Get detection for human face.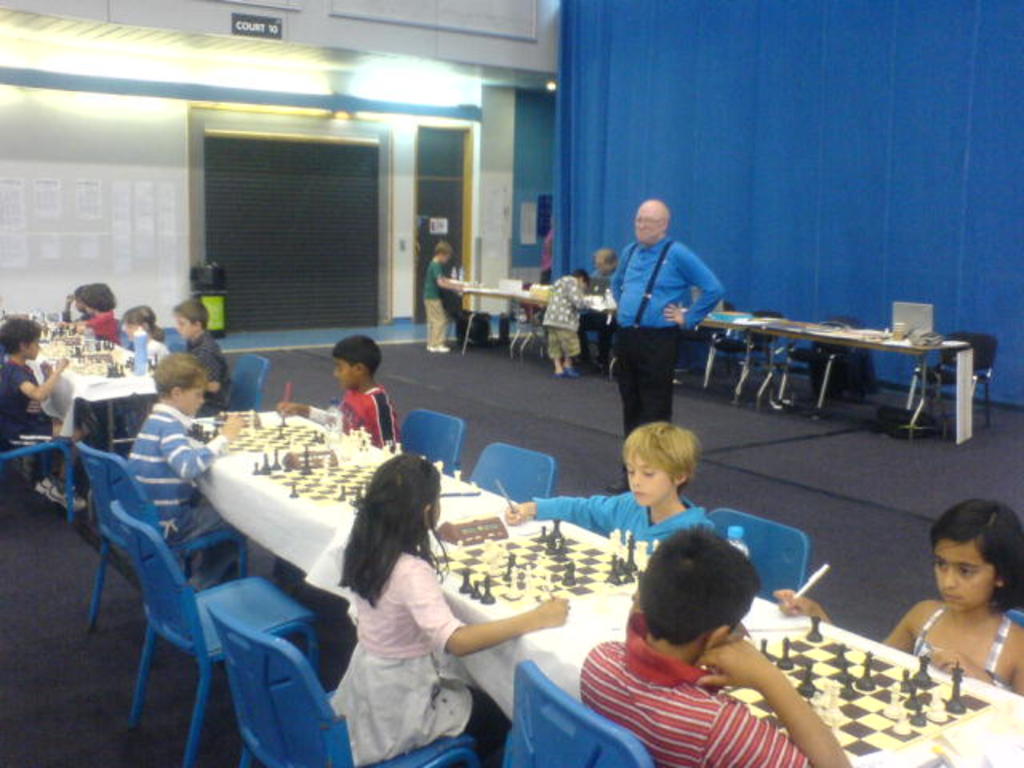
Detection: region(614, 453, 680, 501).
